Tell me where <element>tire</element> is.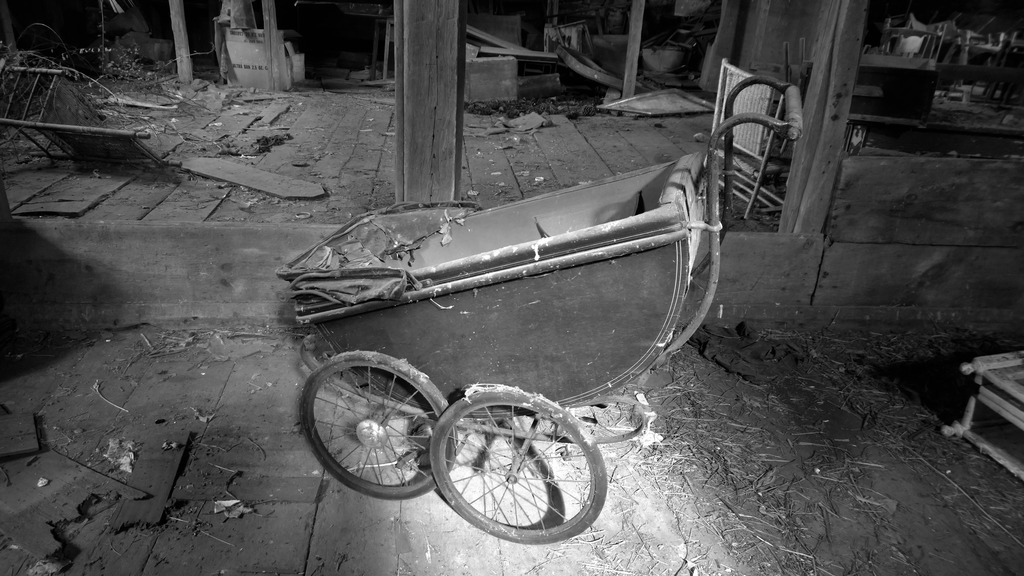
<element>tire</element> is at locate(303, 348, 458, 502).
